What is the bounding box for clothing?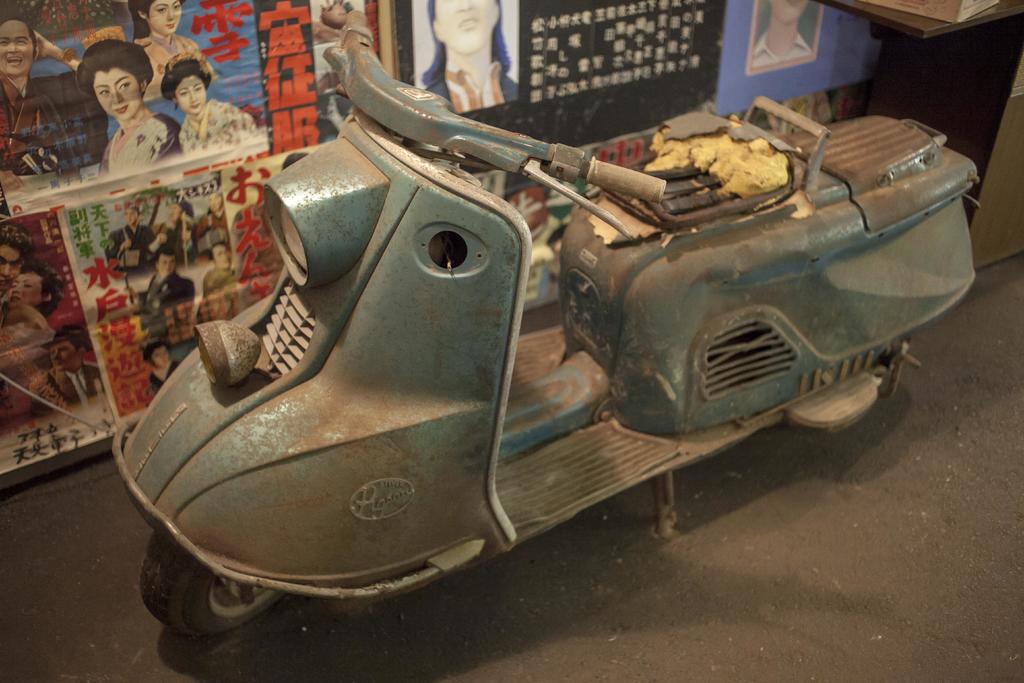
134 28 212 104.
